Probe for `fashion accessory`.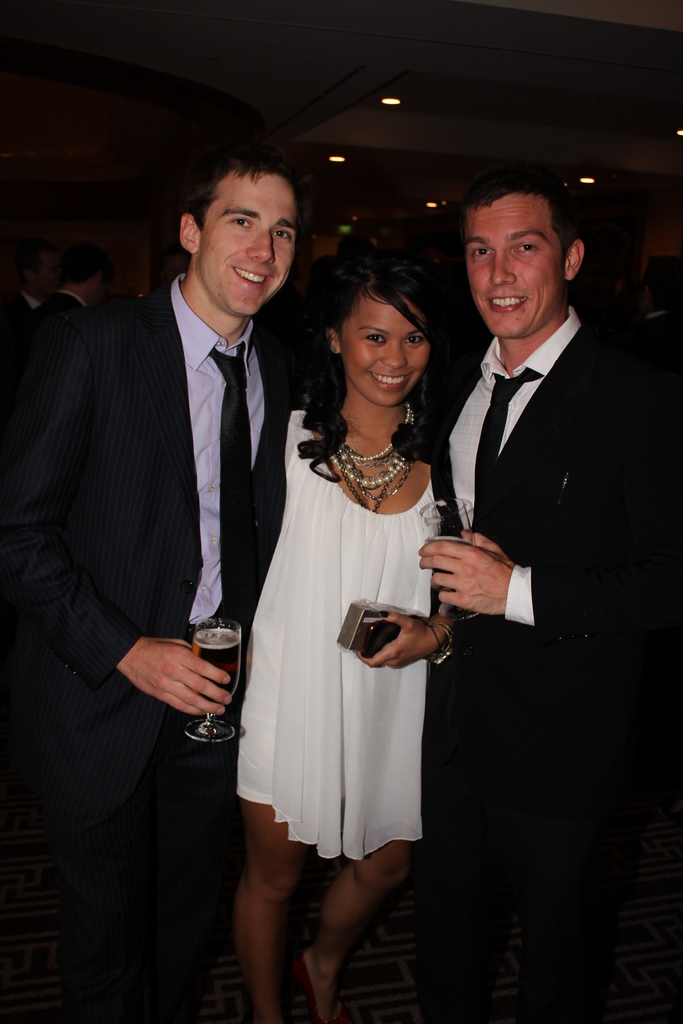
Probe result: 317, 397, 413, 509.
